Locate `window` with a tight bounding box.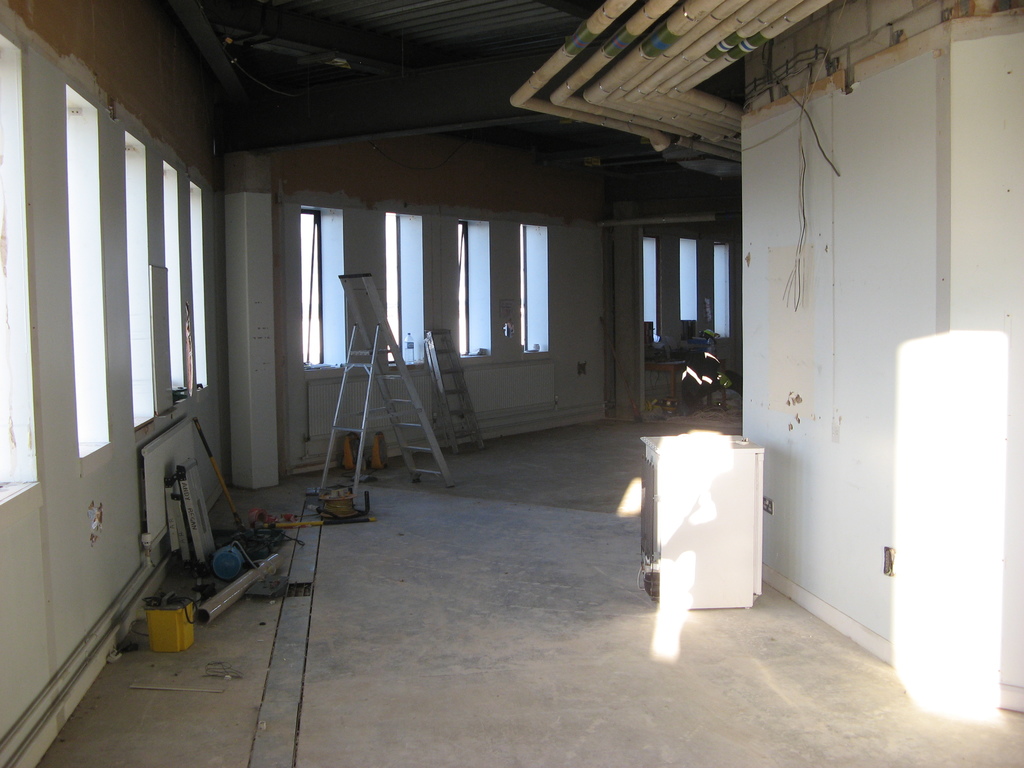
[left=383, top=209, right=407, bottom=364].
